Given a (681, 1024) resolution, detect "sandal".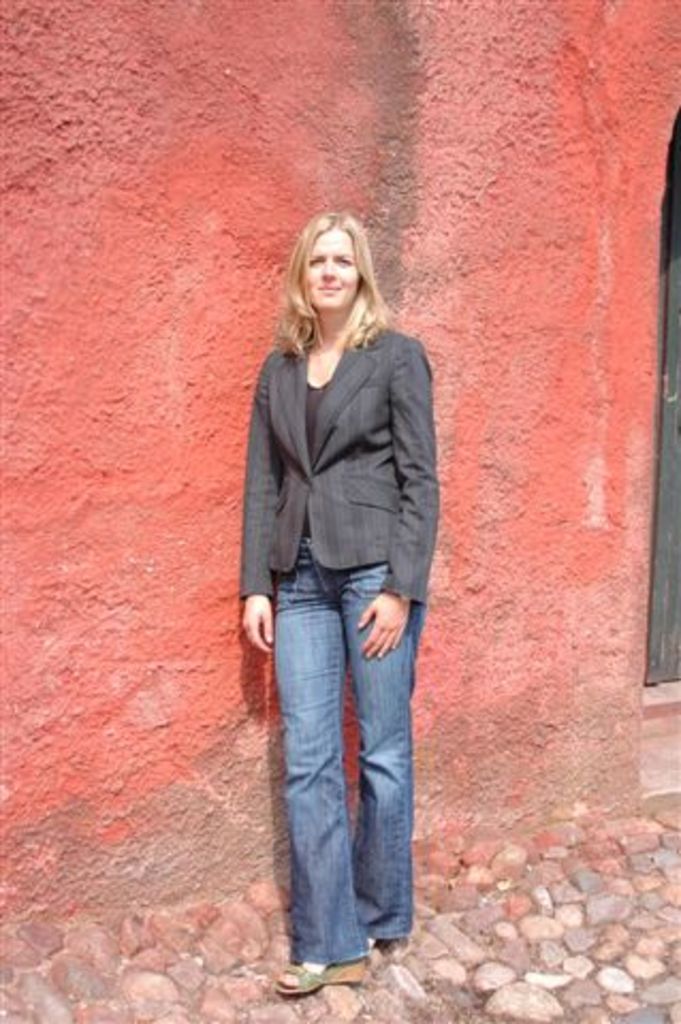
locate(363, 934, 395, 983).
